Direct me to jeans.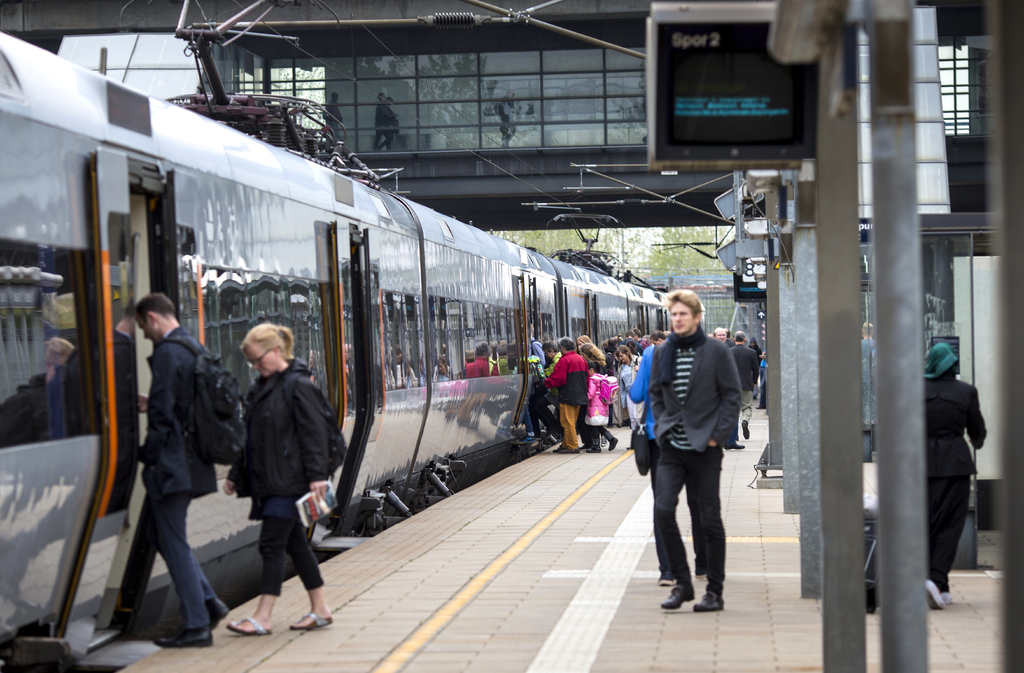
Direction: left=645, top=444, right=719, bottom=602.
